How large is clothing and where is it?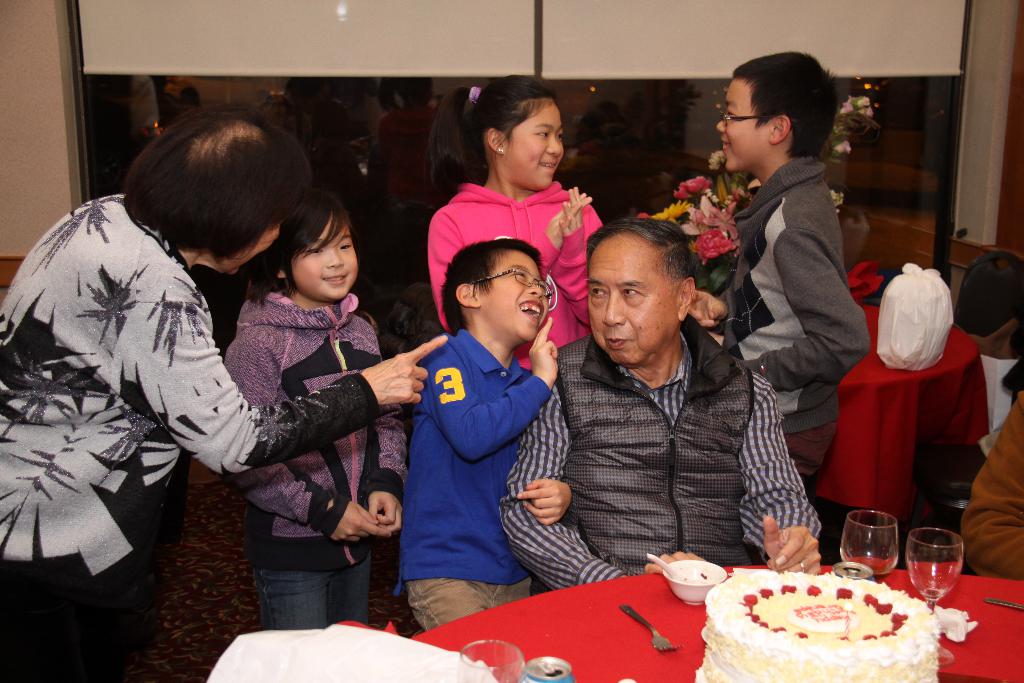
Bounding box: bbox=(709, 155, 864, 489).
